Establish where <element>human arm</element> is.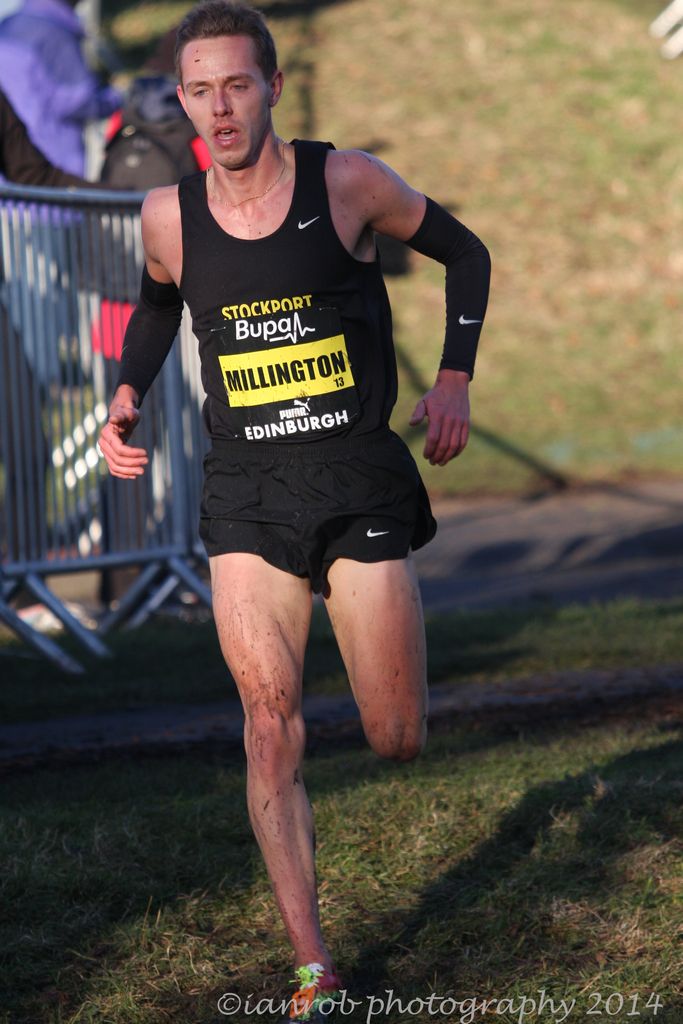
Established at 373/179/488/433.
